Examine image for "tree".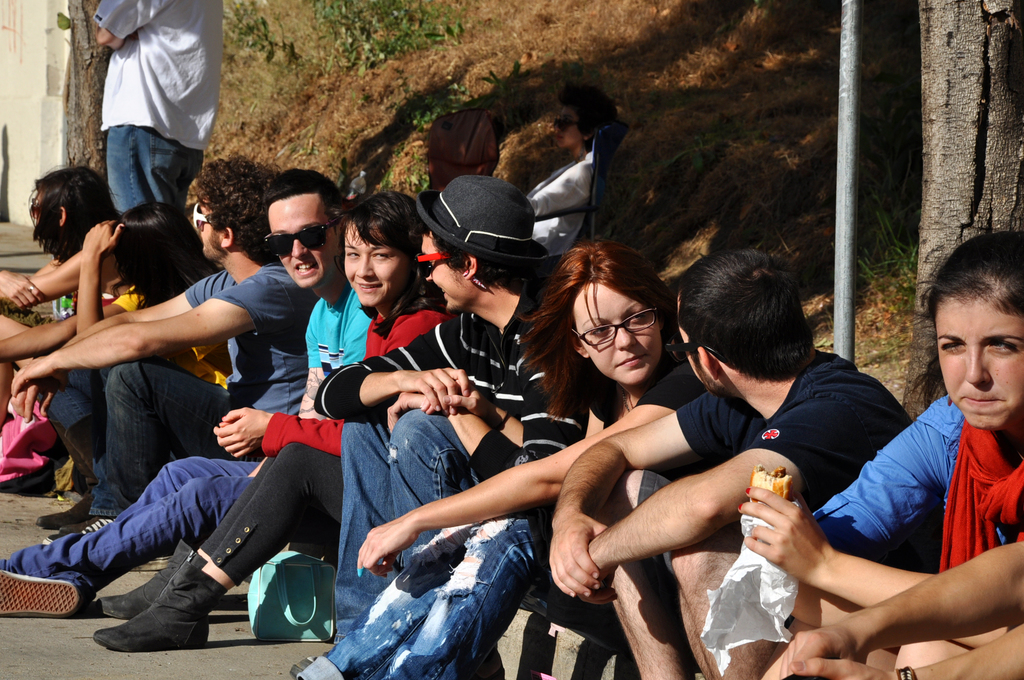
Examination result: <box>899,0,1023,436</box>.
